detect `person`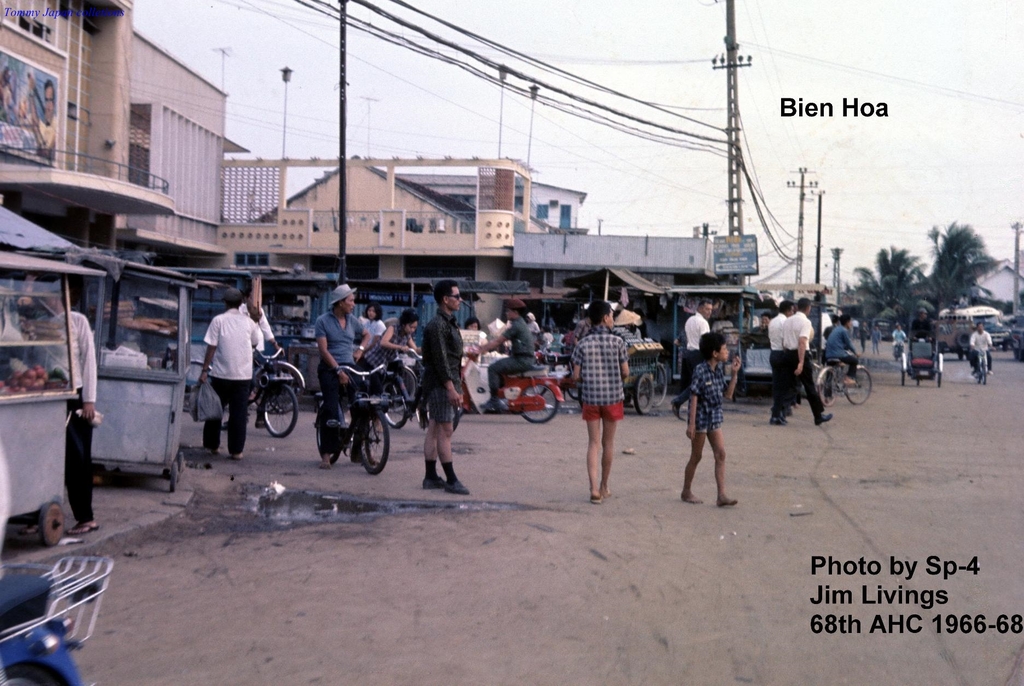
[left=574, top=292, right=643, bottom=511]
